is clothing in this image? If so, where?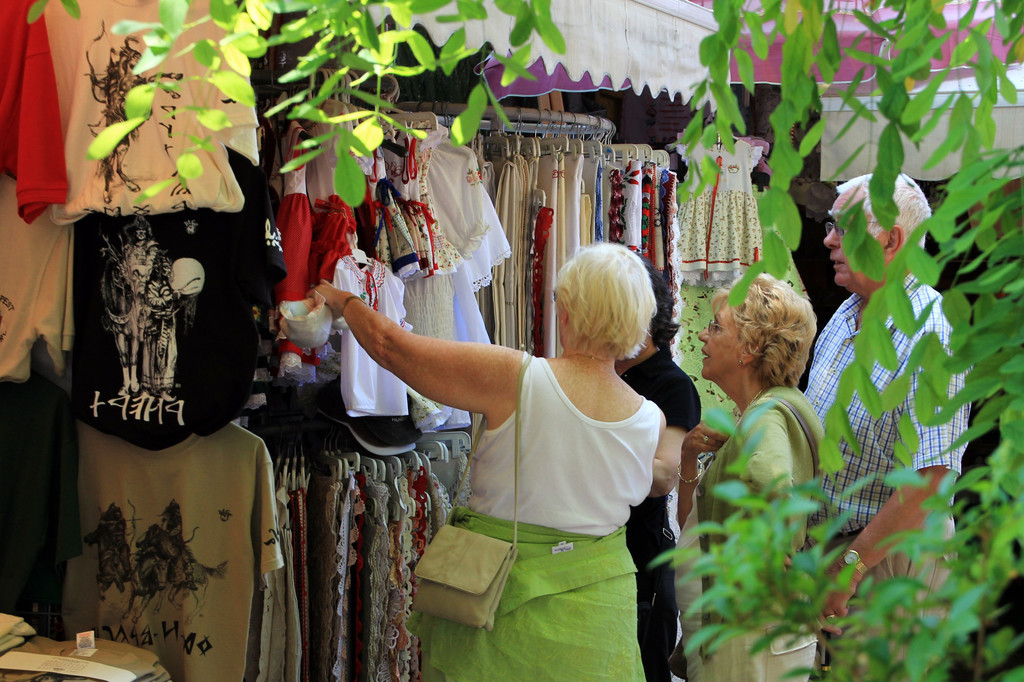
Yes, at bbox=[798, 270, 975, 681].
